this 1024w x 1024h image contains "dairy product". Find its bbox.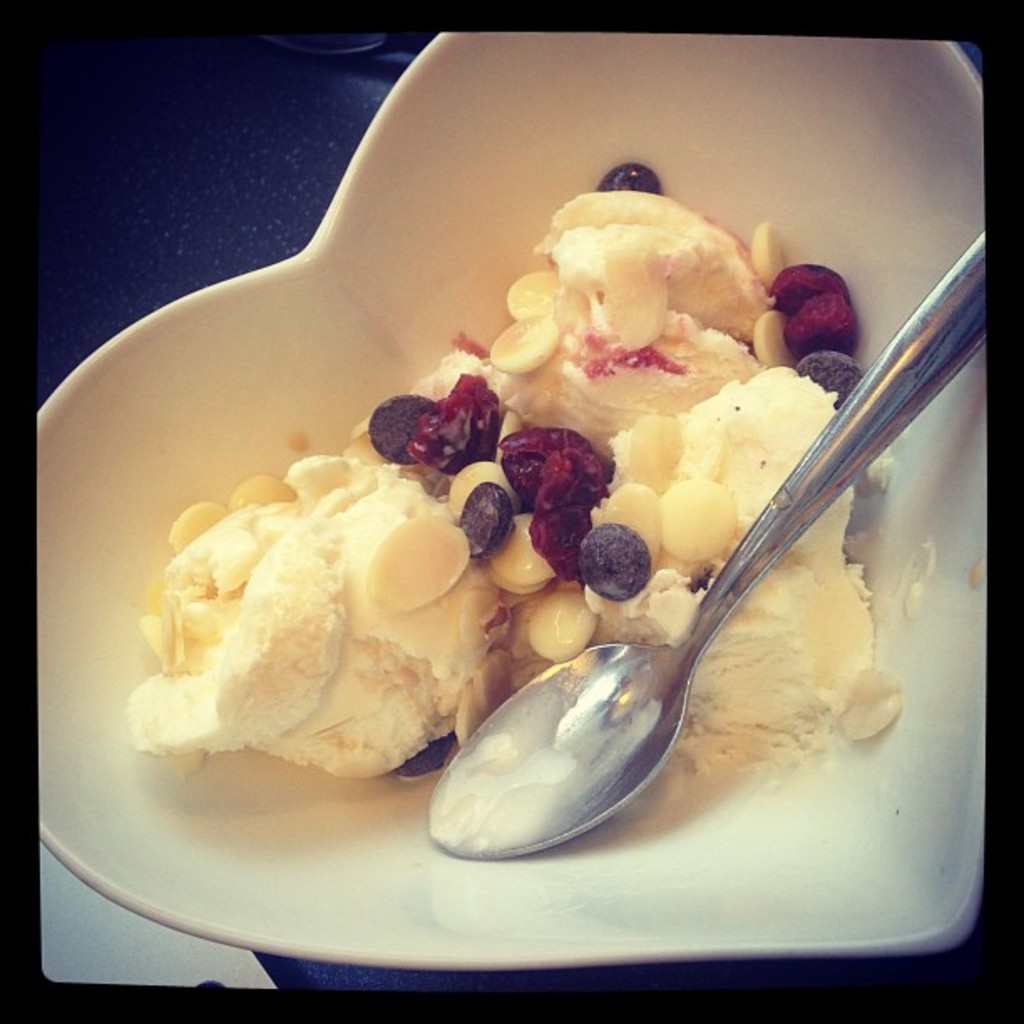
BBox(137, 184, 877, 778).
